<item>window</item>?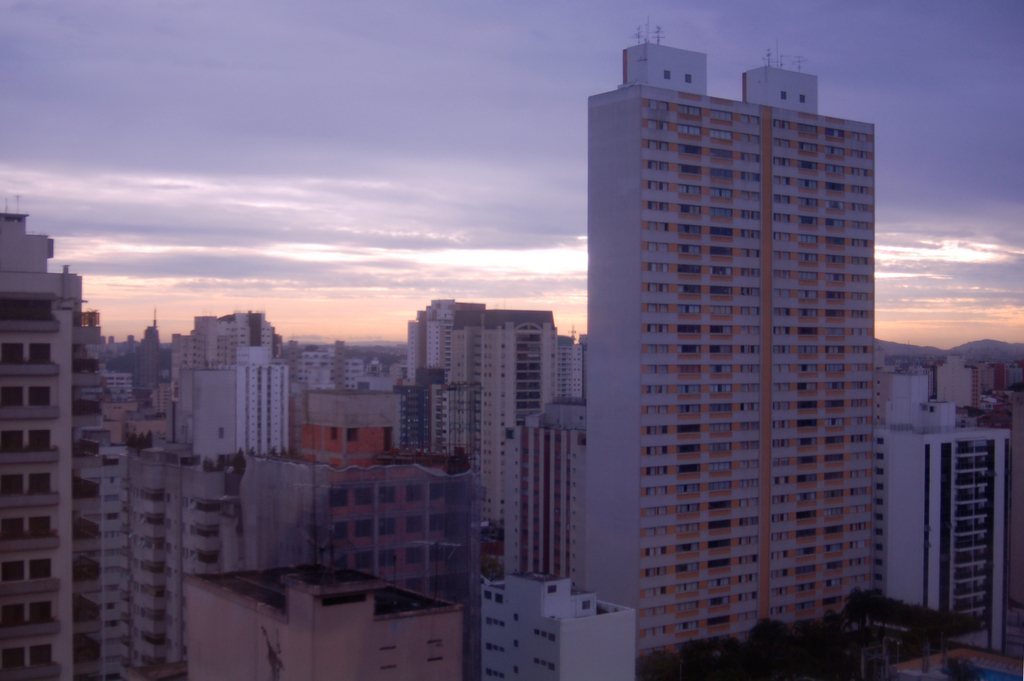
BBox(856, 256, 870, 265)
